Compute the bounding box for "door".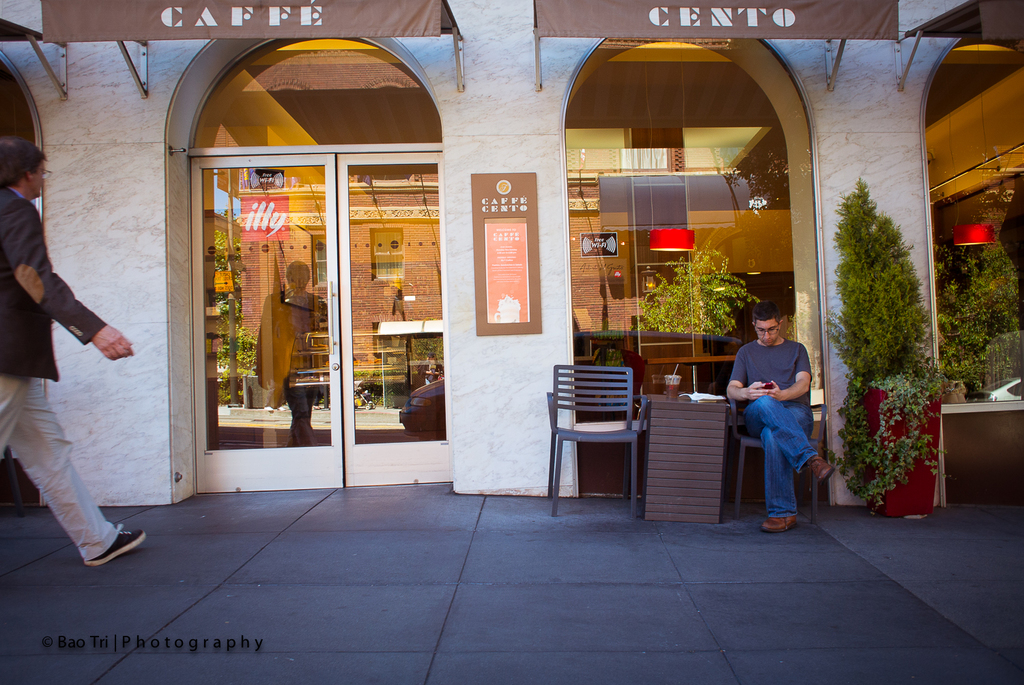
box(190, 152, 450, 492).
